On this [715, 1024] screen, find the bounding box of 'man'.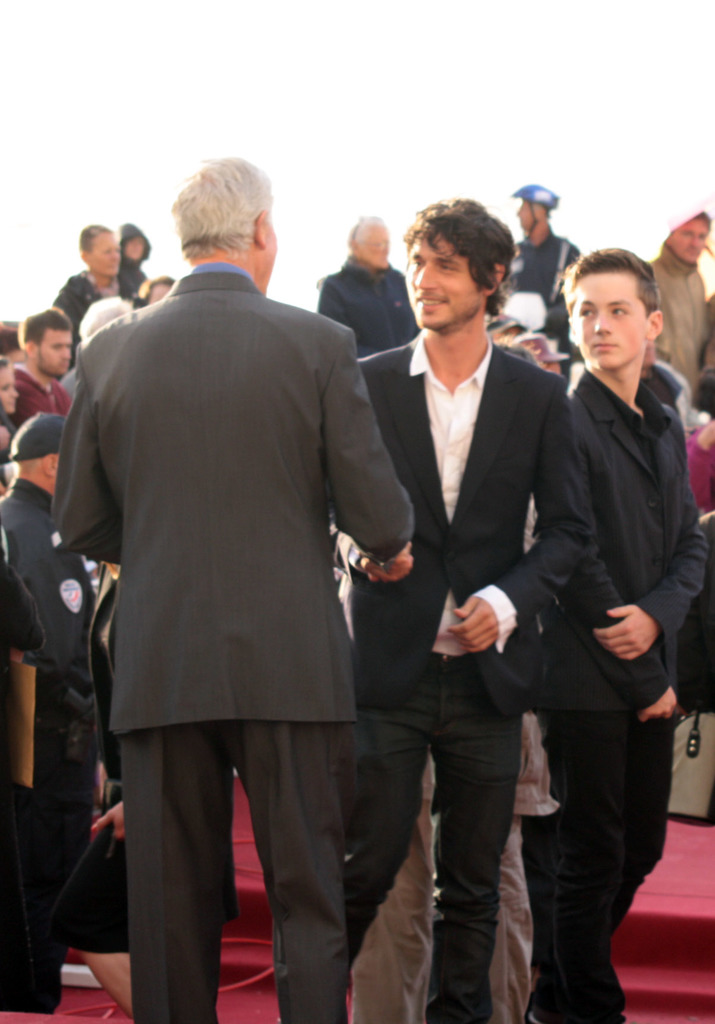
Bounding box: (49,159,431,1001).
